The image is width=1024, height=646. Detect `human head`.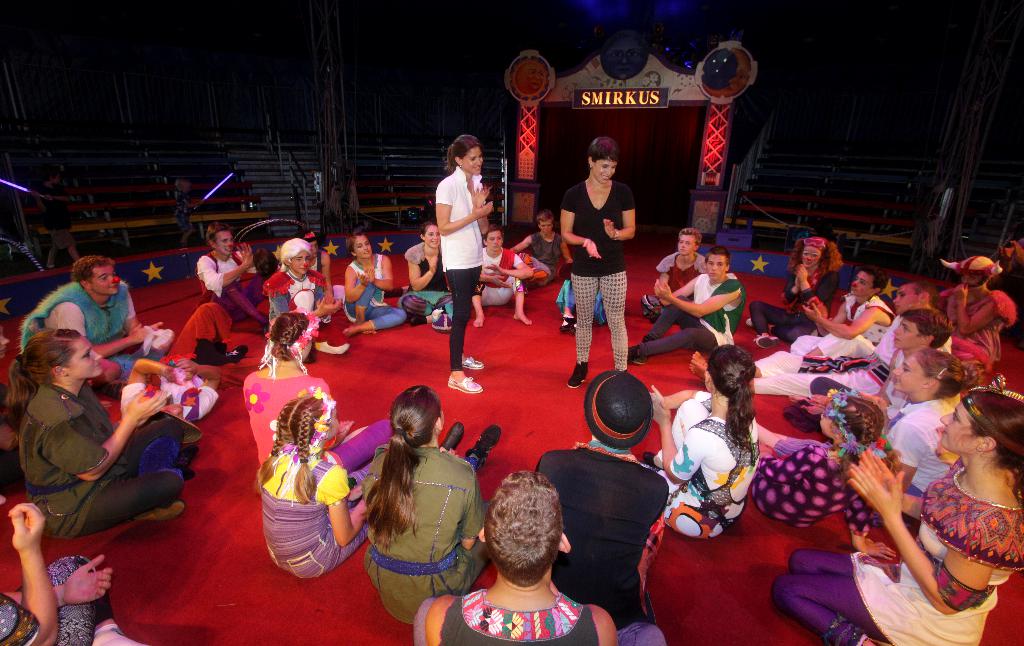
Detection: rect(536, 208, 552, 238).
